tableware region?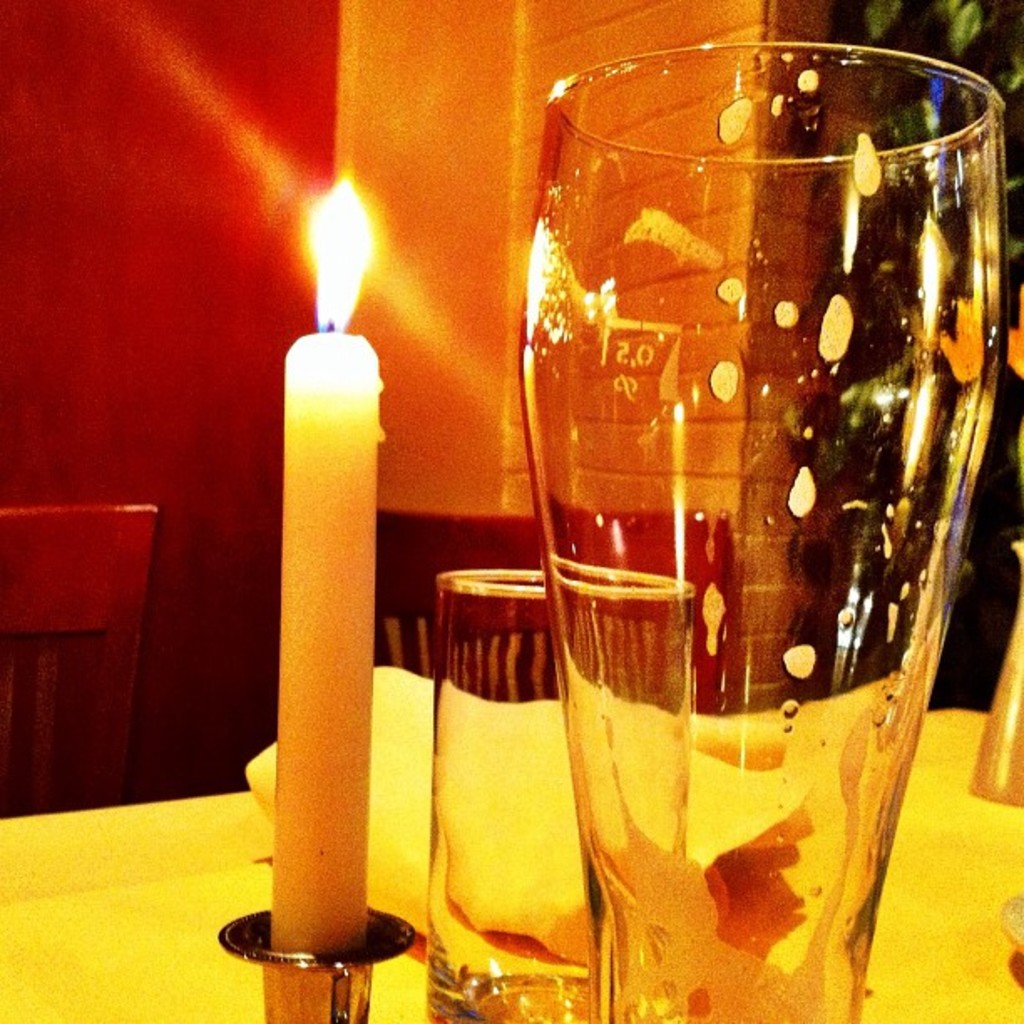
425, 572, 694, 1022
